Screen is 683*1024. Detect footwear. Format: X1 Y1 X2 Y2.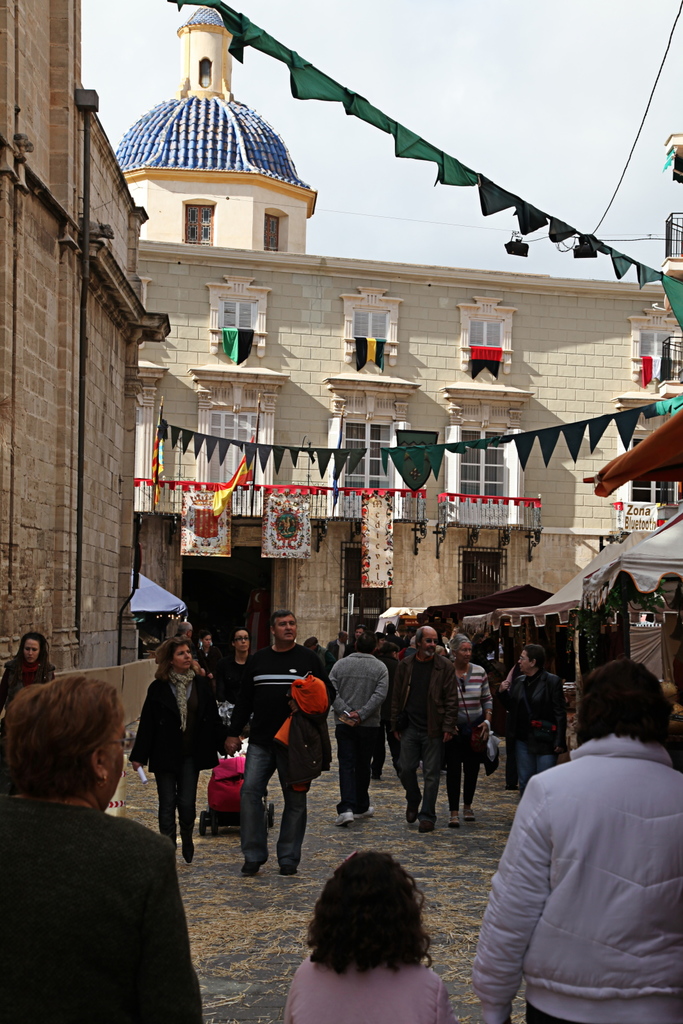
460 808 479 829.
